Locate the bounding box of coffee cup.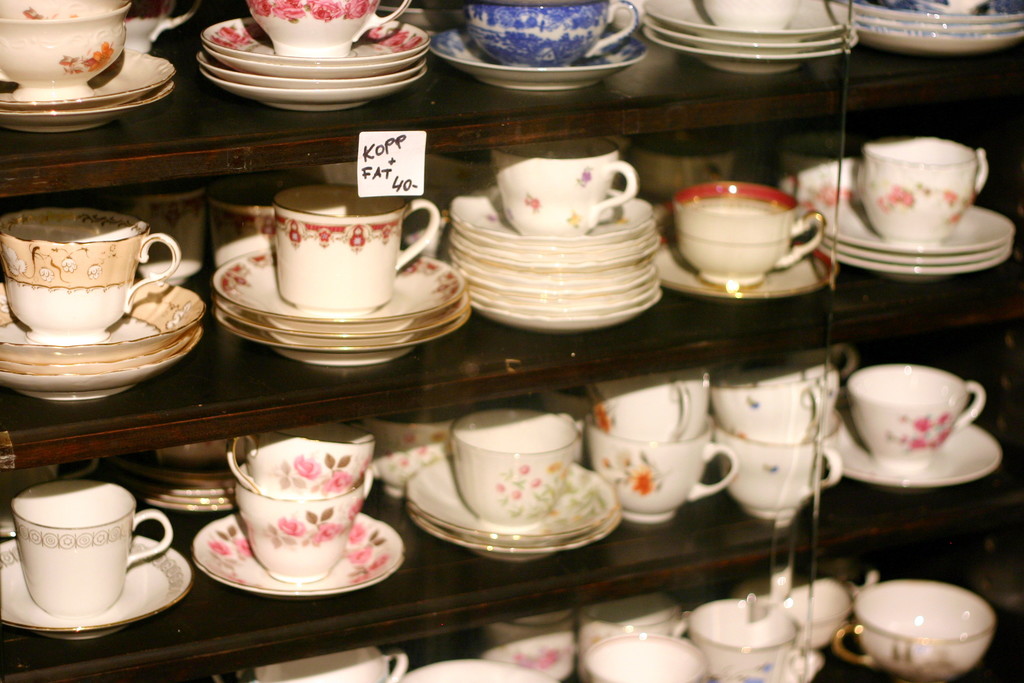
Bounding box: Rect(861, 126, 998, 242).
